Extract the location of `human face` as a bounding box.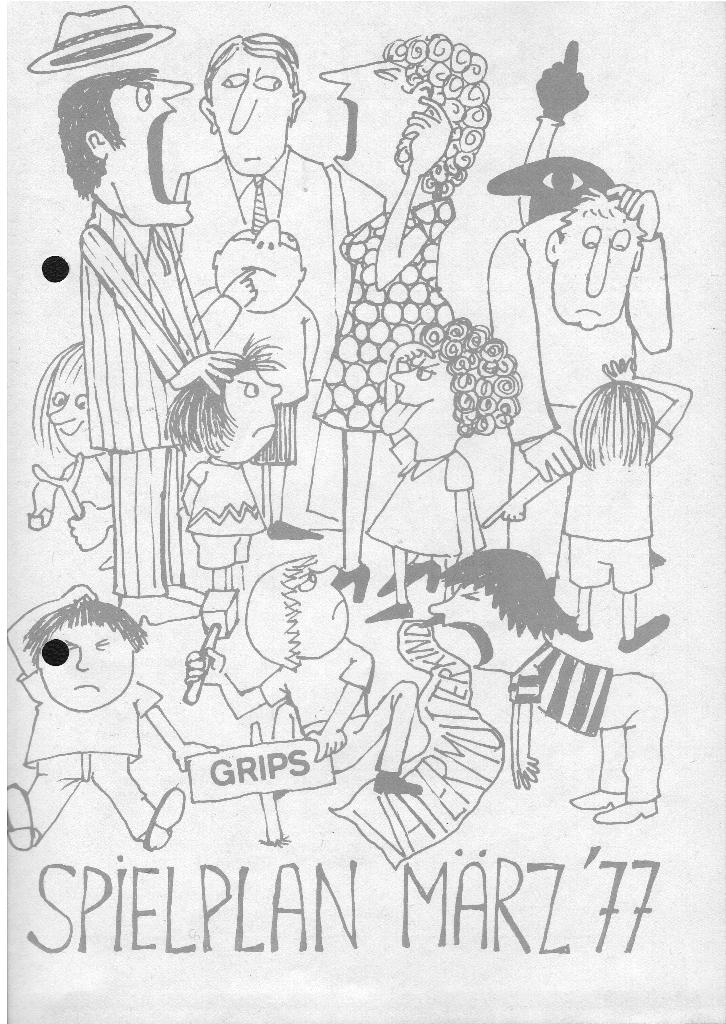
Rect(216, 362, 282, 465).
